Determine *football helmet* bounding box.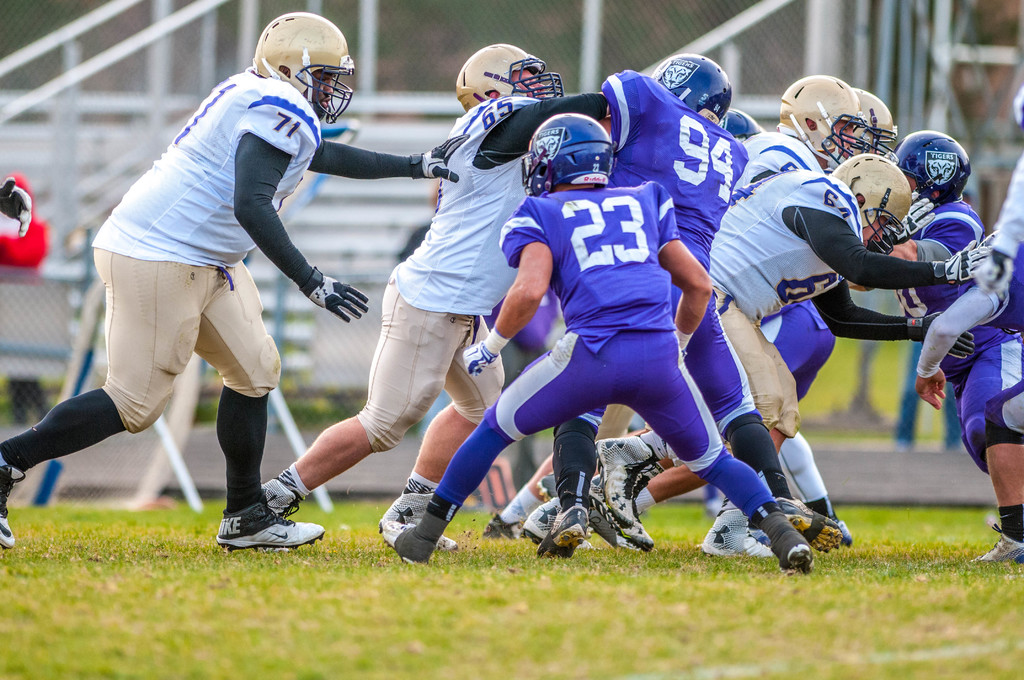
Determined: rect(895, 130, 972, 211).
